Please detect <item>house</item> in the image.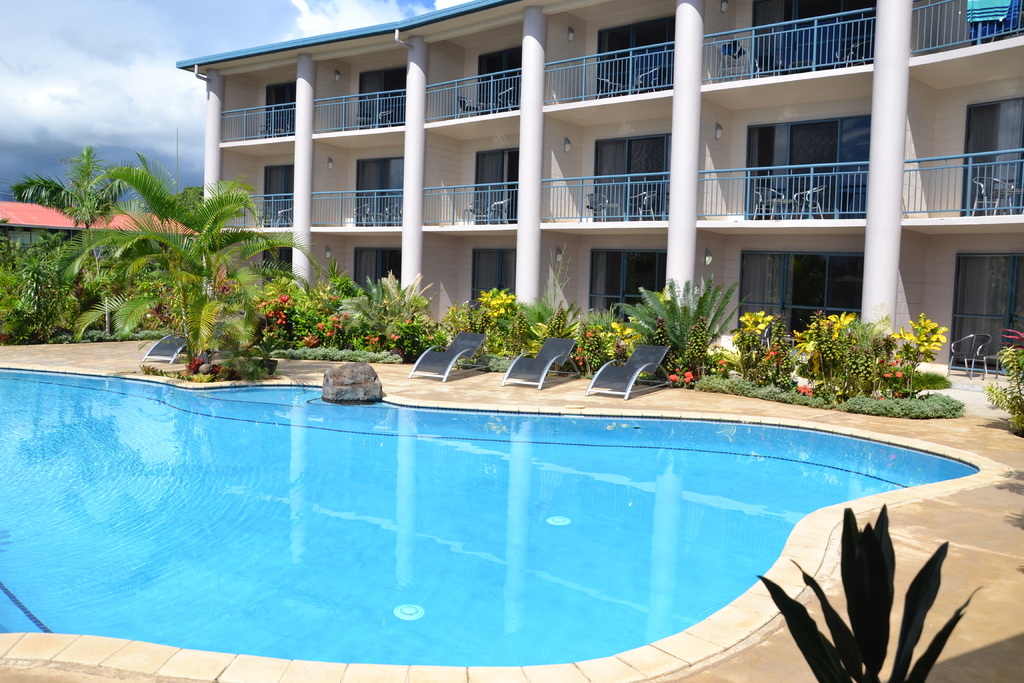
<bbox>168, 0, 1023, 381</bbox>.
